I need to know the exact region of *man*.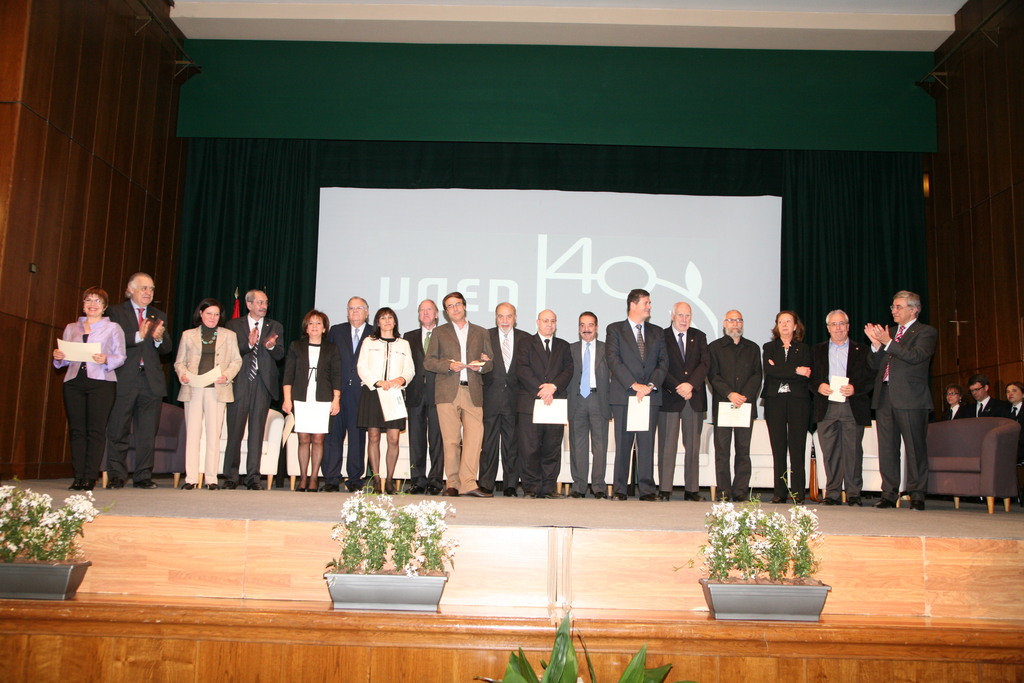
Region: pyautogui.locateOnScreen(607, 285, 665, 502).
